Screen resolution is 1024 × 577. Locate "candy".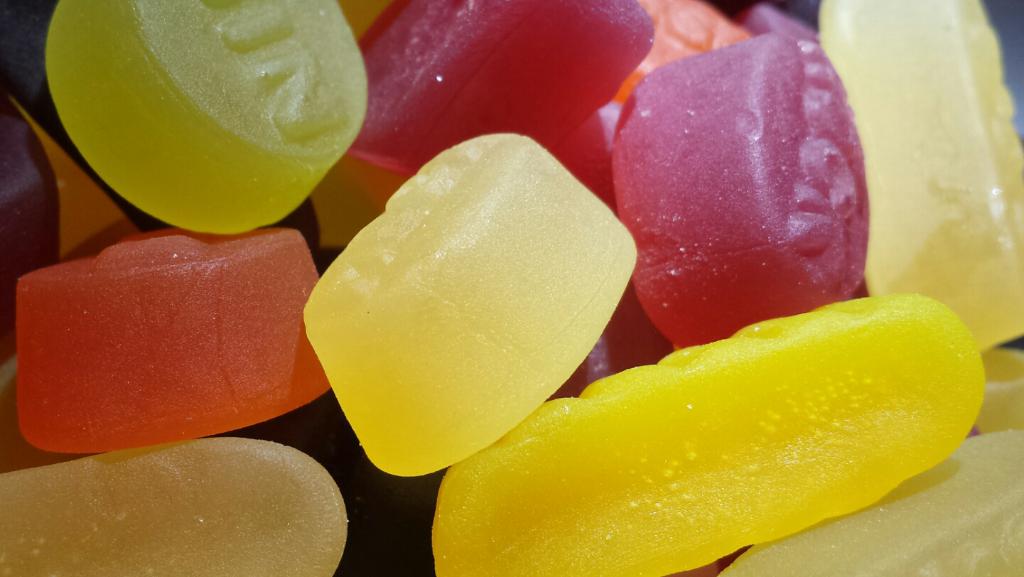
[x1=722, y1=428, x2=1023, y2=576].
